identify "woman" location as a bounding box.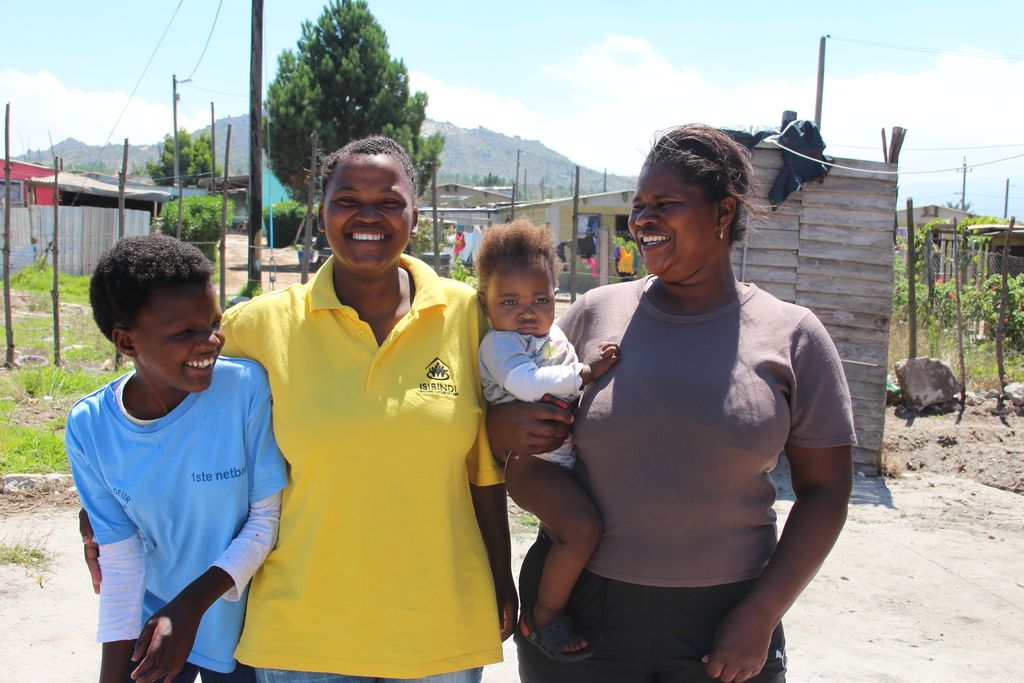
l=204, t=117, r=533, b=664.
